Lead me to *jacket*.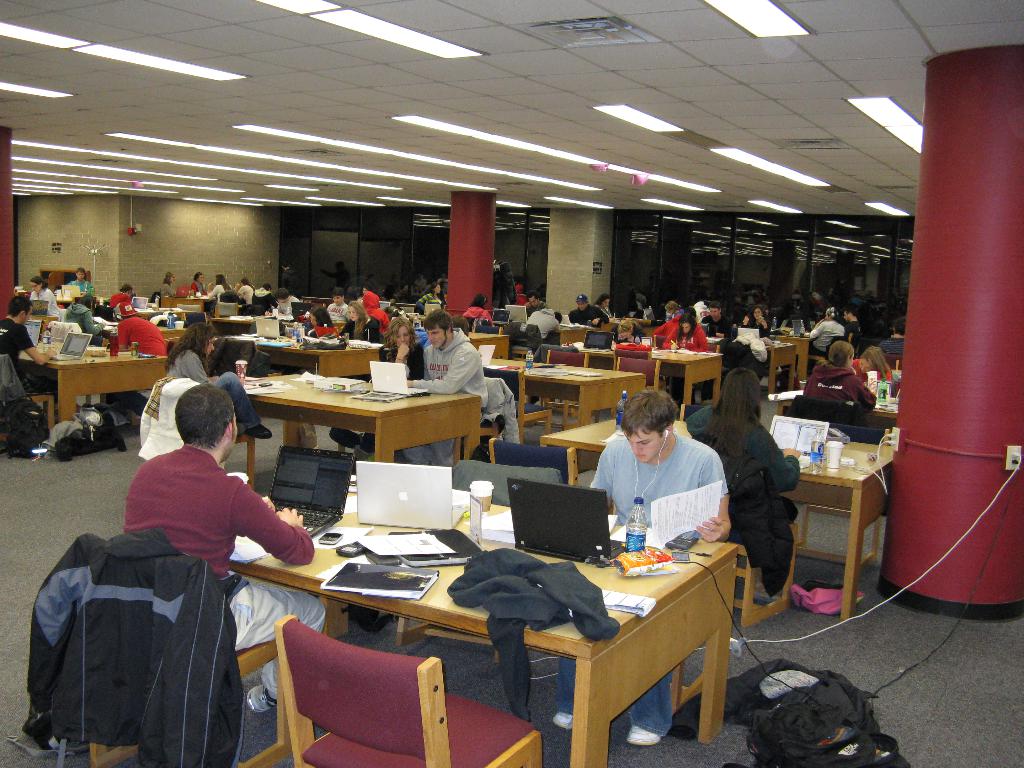
Lead to left=804, top=359, right=870, bottom=410.
